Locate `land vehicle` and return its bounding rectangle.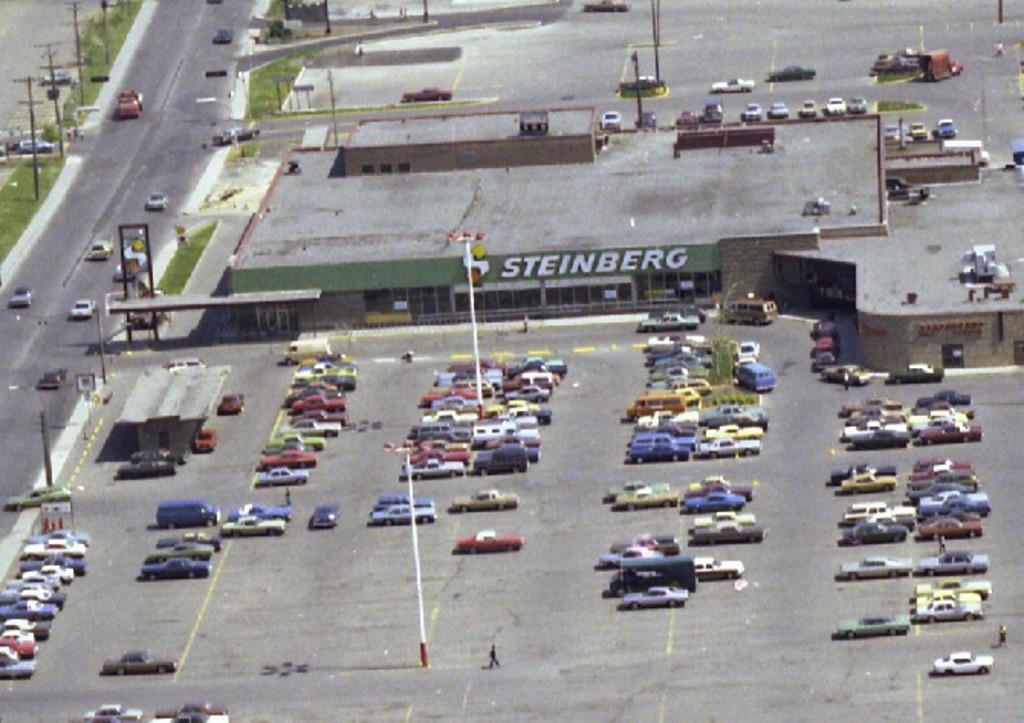
<bbox>0, 613, 58, 644</bbox>.
